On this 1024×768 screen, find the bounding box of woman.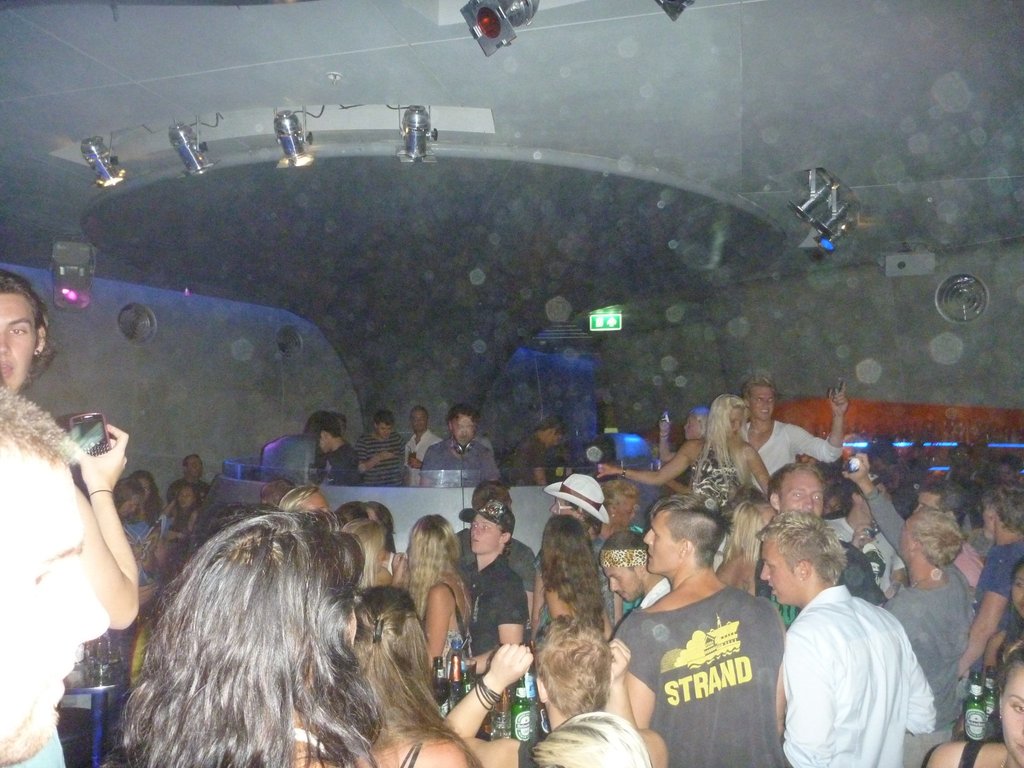
Bounding box: [410,518,477,658].
